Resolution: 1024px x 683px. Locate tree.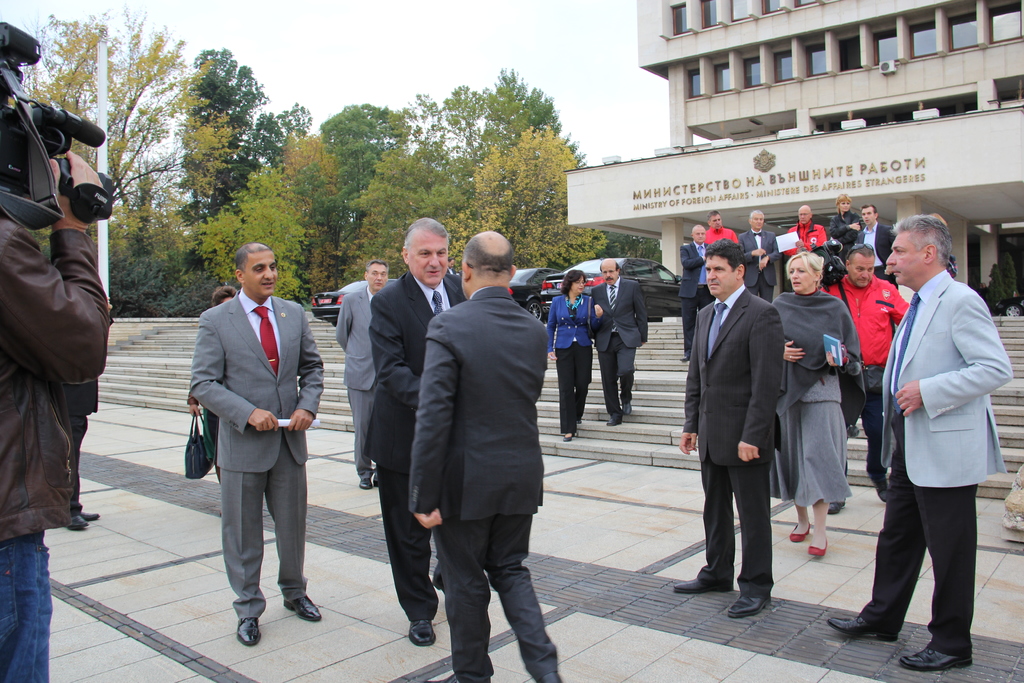
<region>171, 46, 317, 231</region>.
